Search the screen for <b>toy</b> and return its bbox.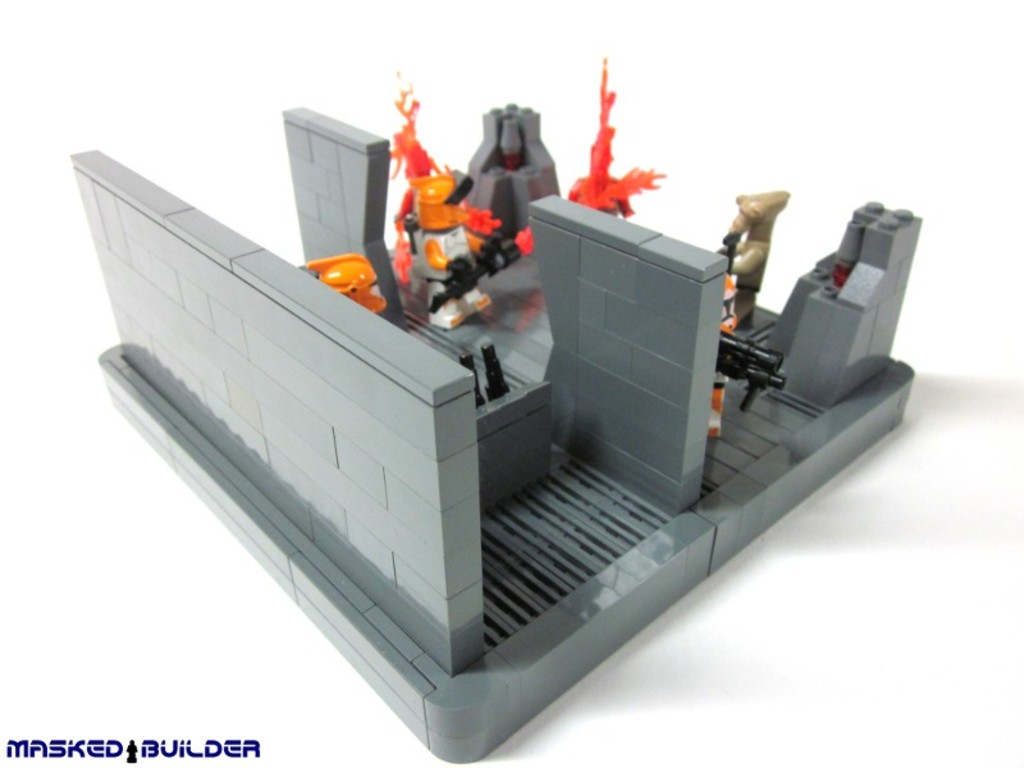
Found: 506:56:664:248.
